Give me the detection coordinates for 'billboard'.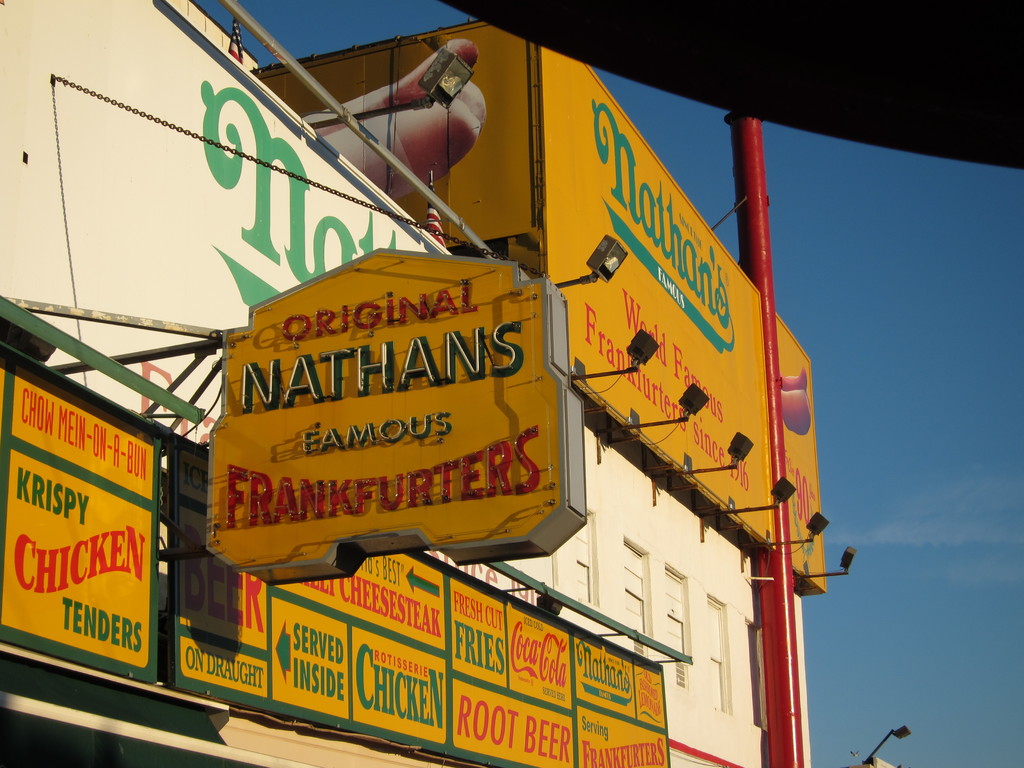
box=[204, 246, 567, 577].
